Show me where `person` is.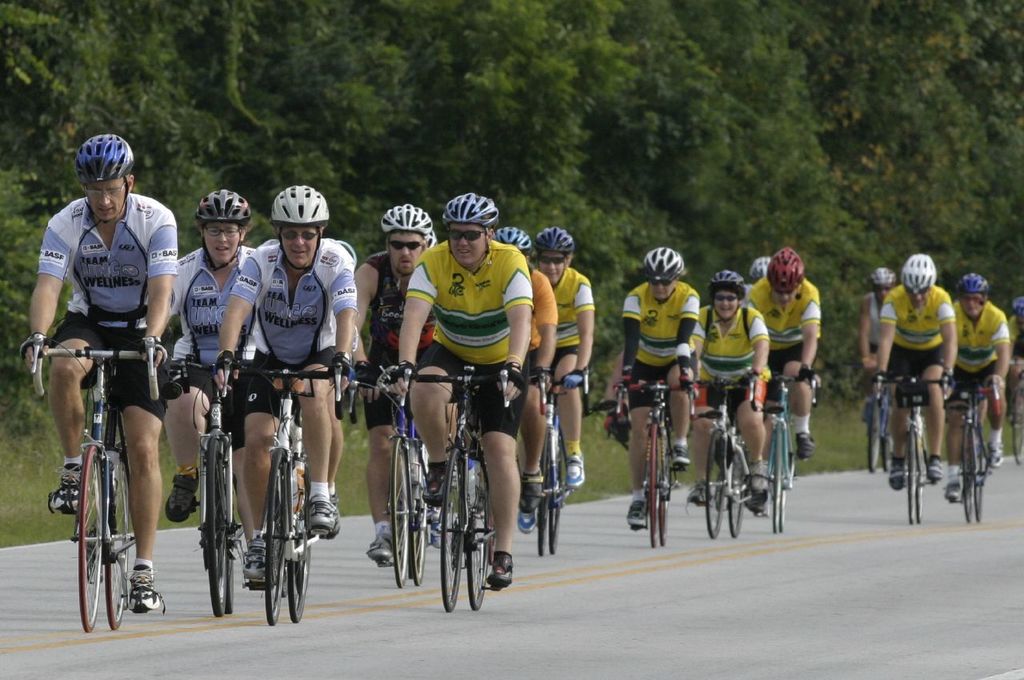
`person` is at box=[170, 186, 257, 538].
